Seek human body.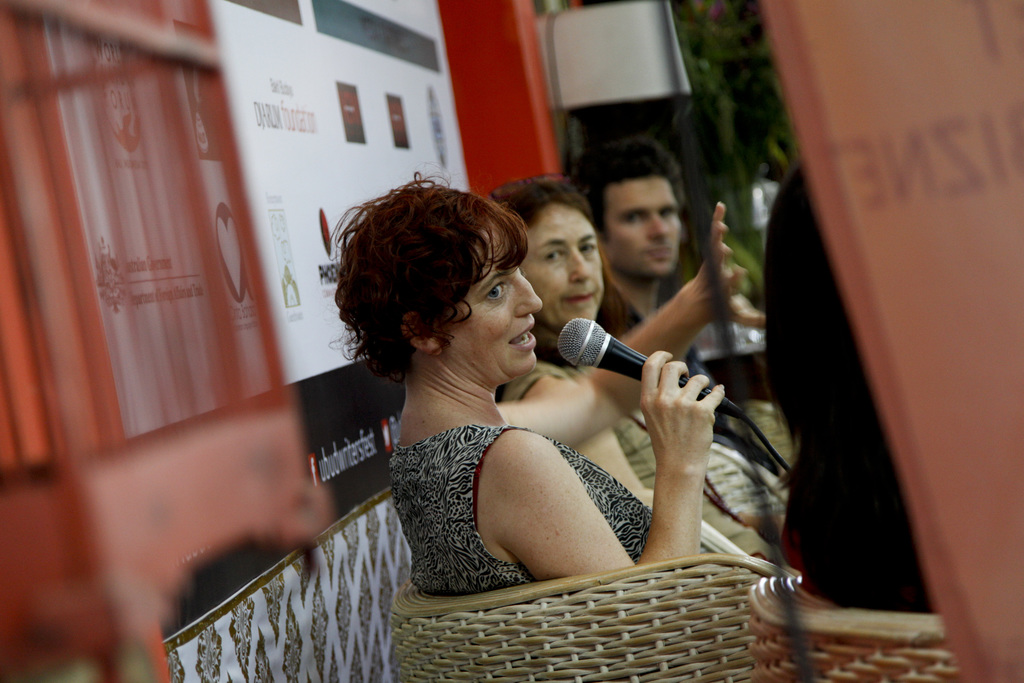
bbox=(330, 165, 768, 600).
